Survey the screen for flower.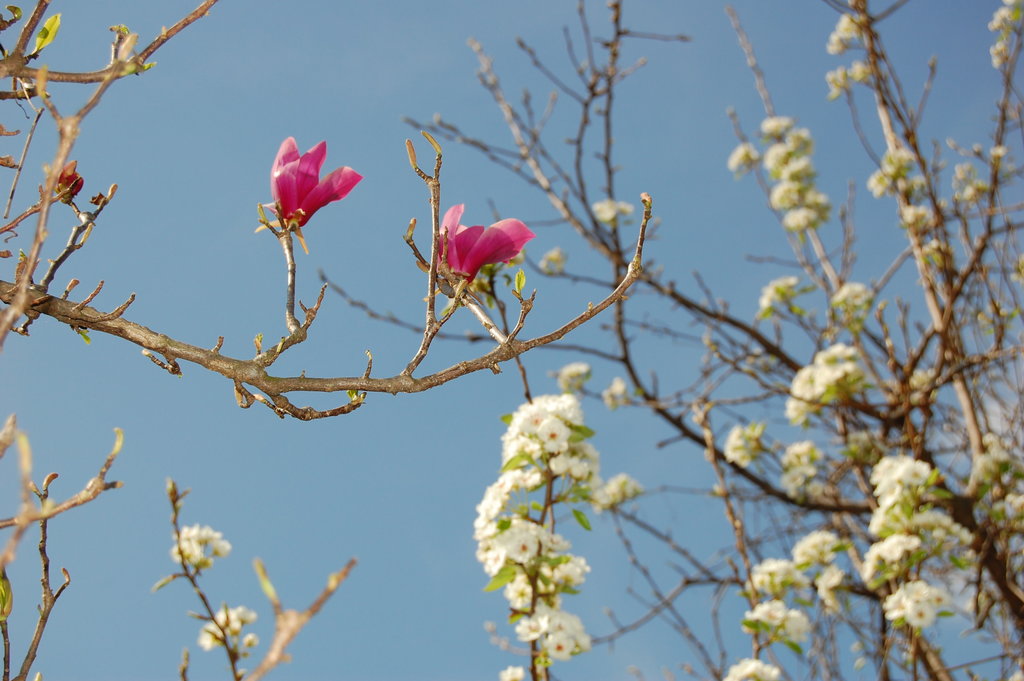
Survey found: (721, 657, 771, 680).
